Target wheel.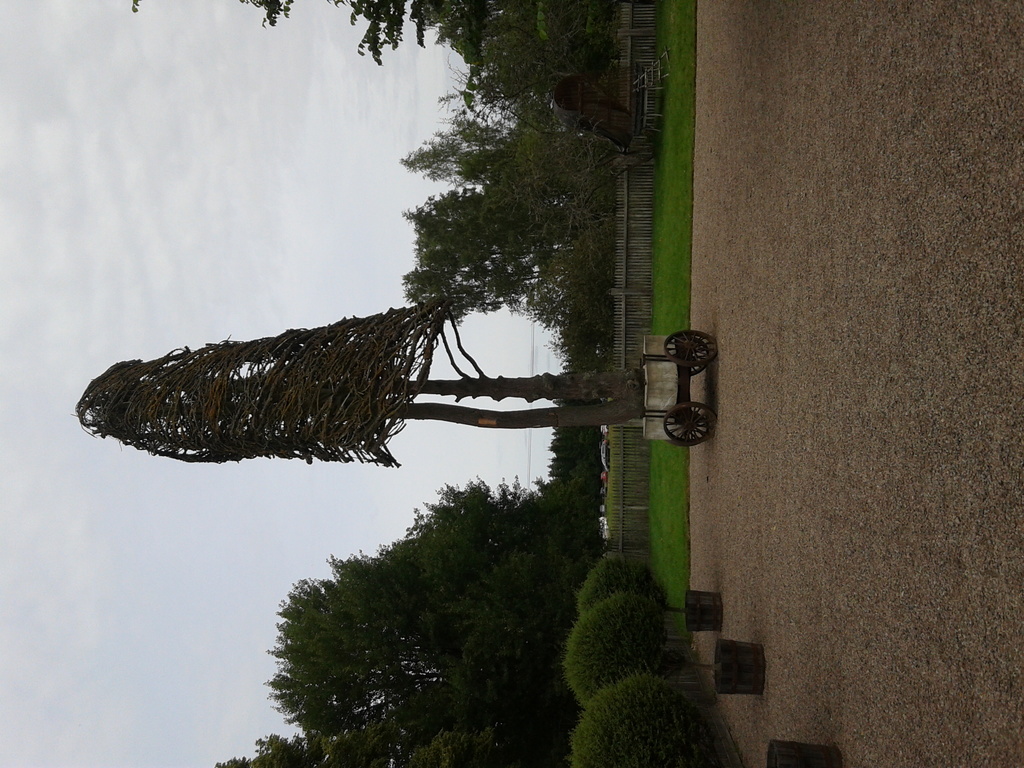
Target region: l=690, t=337, r=708, b=373.
